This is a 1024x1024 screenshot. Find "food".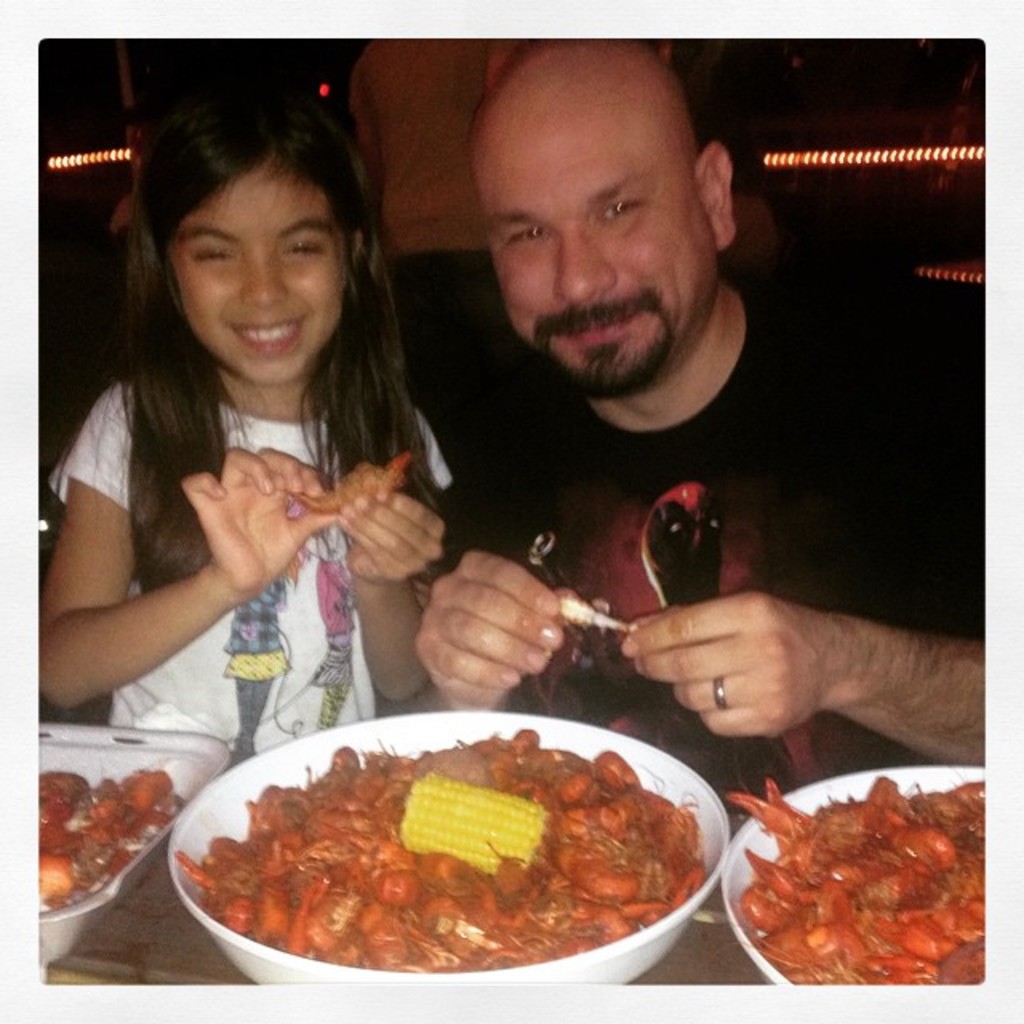
Bounding box: box(715, 762, 1022, 992).
